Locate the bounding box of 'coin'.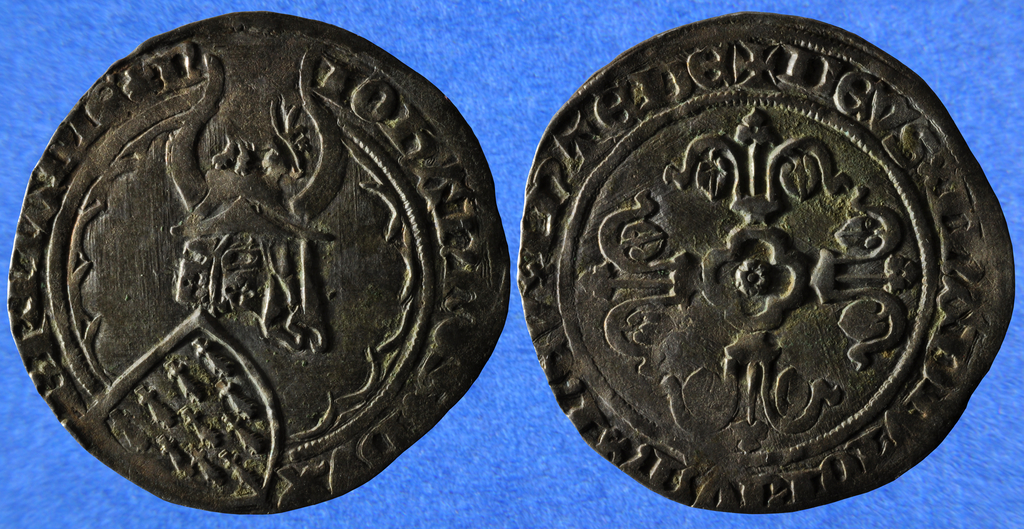
Bounding box: [518, 12, 1012, 509].
